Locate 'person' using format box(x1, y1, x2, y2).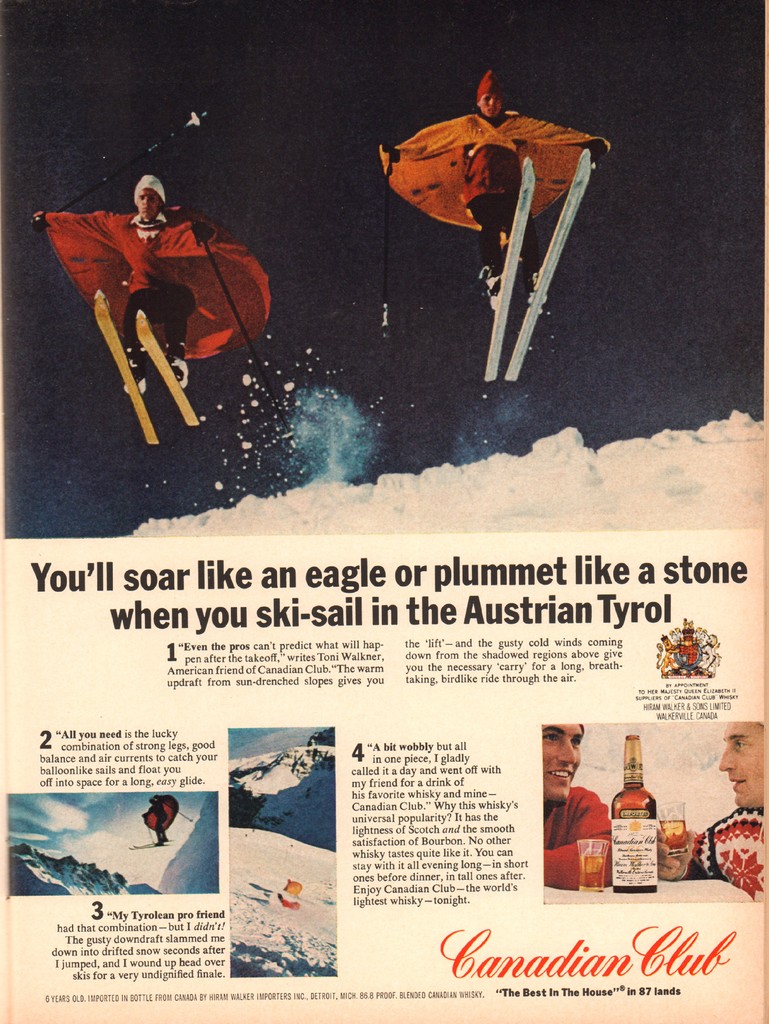
box(26, 164, 273, 400).
